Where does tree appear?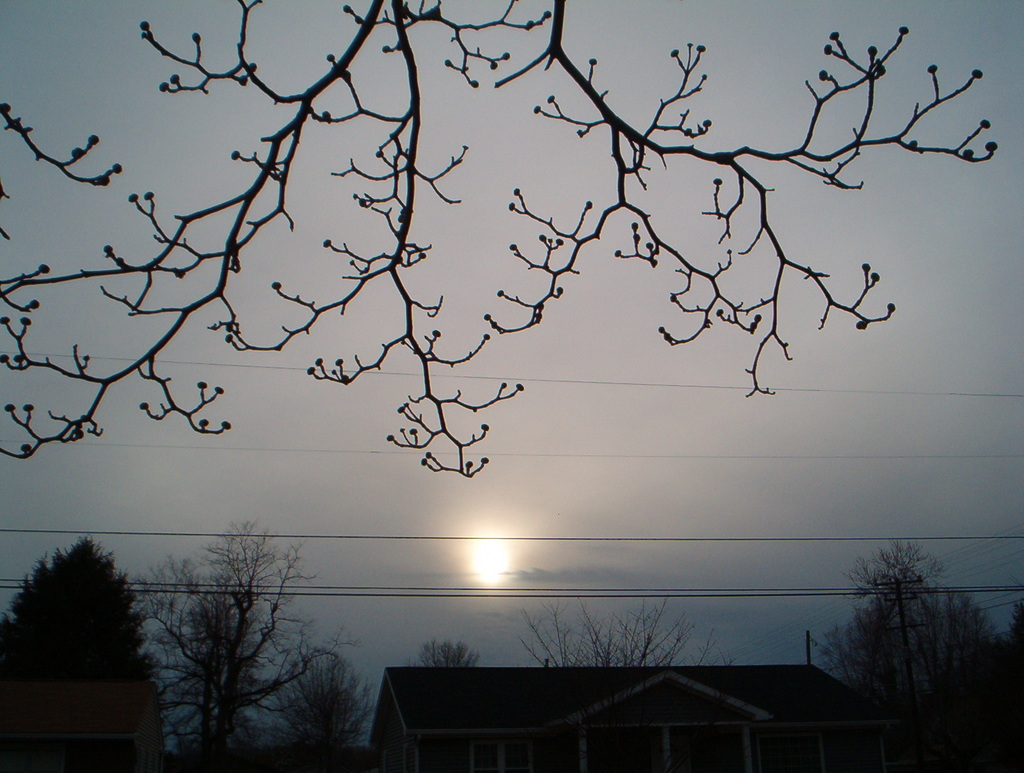
Appears at region(0, 523, 155, 772).
